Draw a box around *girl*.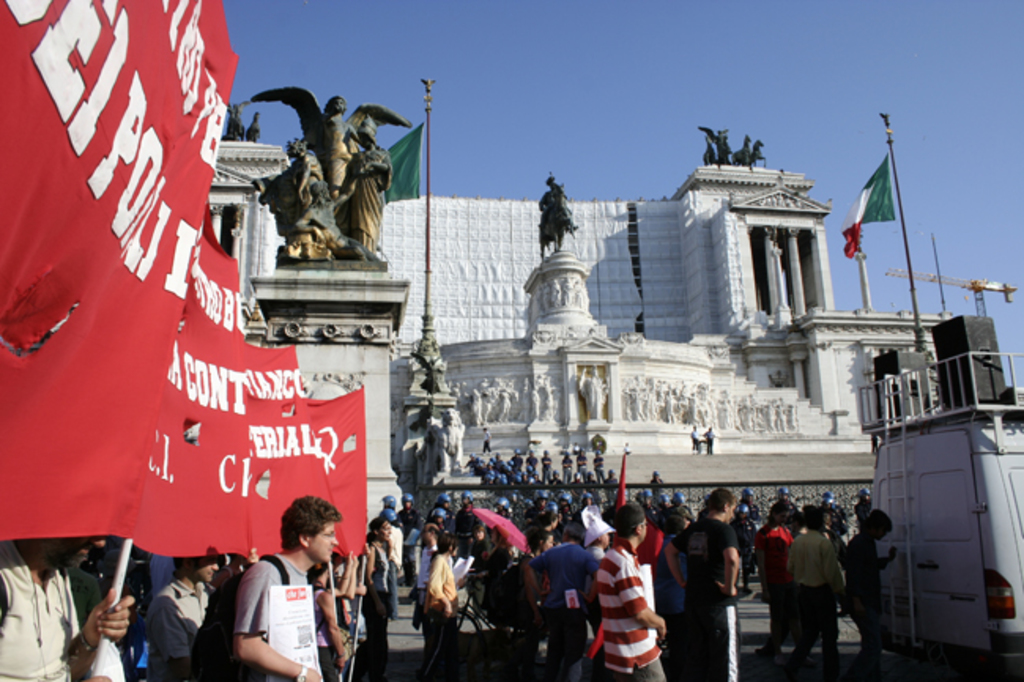
359:518:402:673.
